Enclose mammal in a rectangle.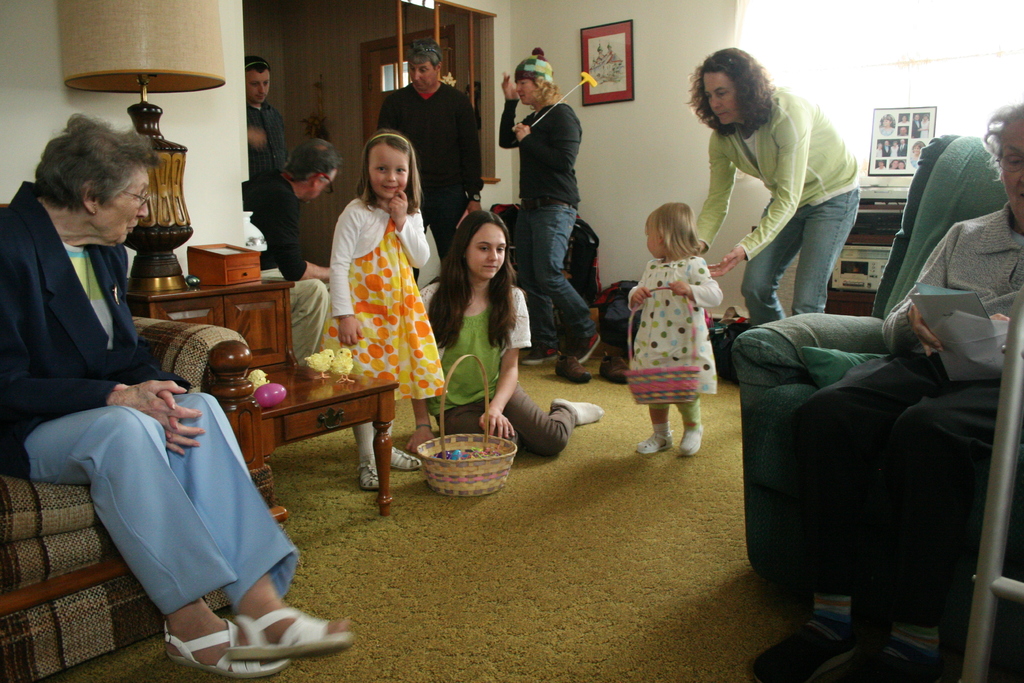
<box>330,124,445,488</box>.
